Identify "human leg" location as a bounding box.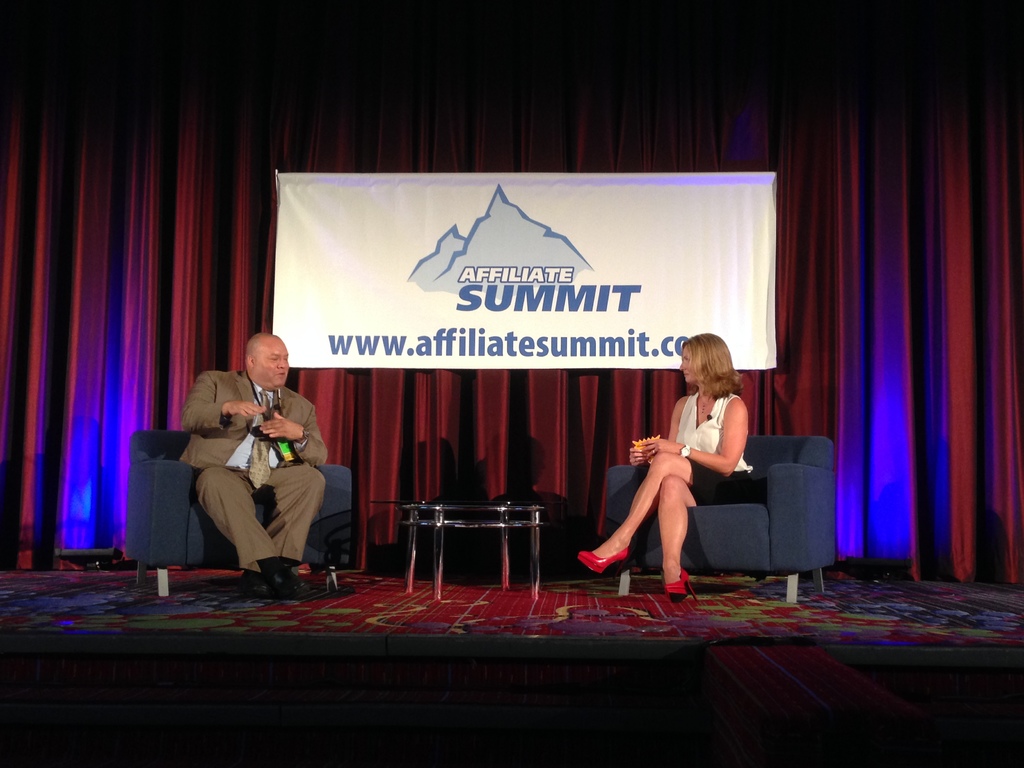
{"left": 196, "top": 465, "right": 307, "bottom": 598}.
